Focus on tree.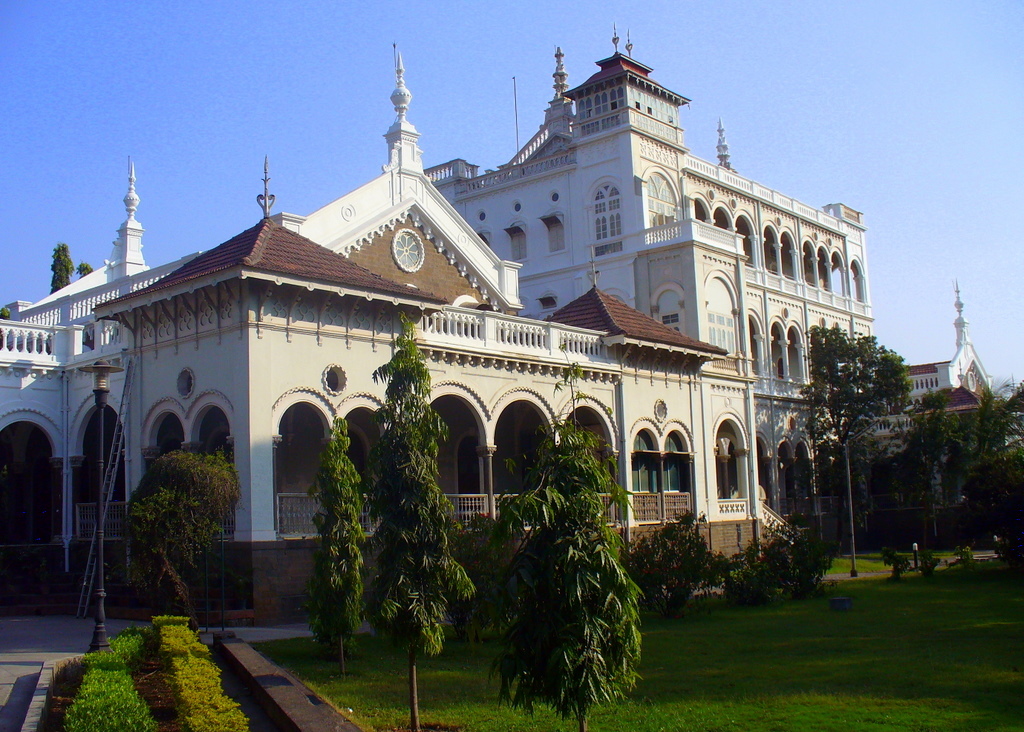
Focused at {"left": 802, "top": 313, "right": 932, "bottom": 577}.
